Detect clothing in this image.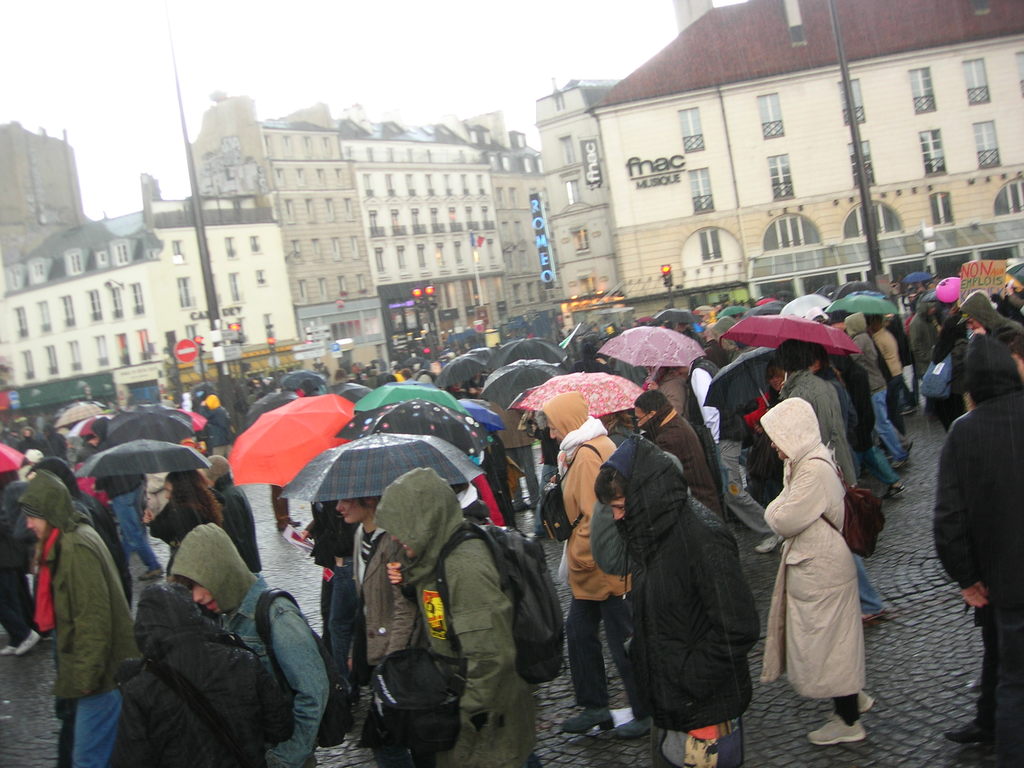
Detection: (x1=159, y1=518, x2=332, y2=767).
